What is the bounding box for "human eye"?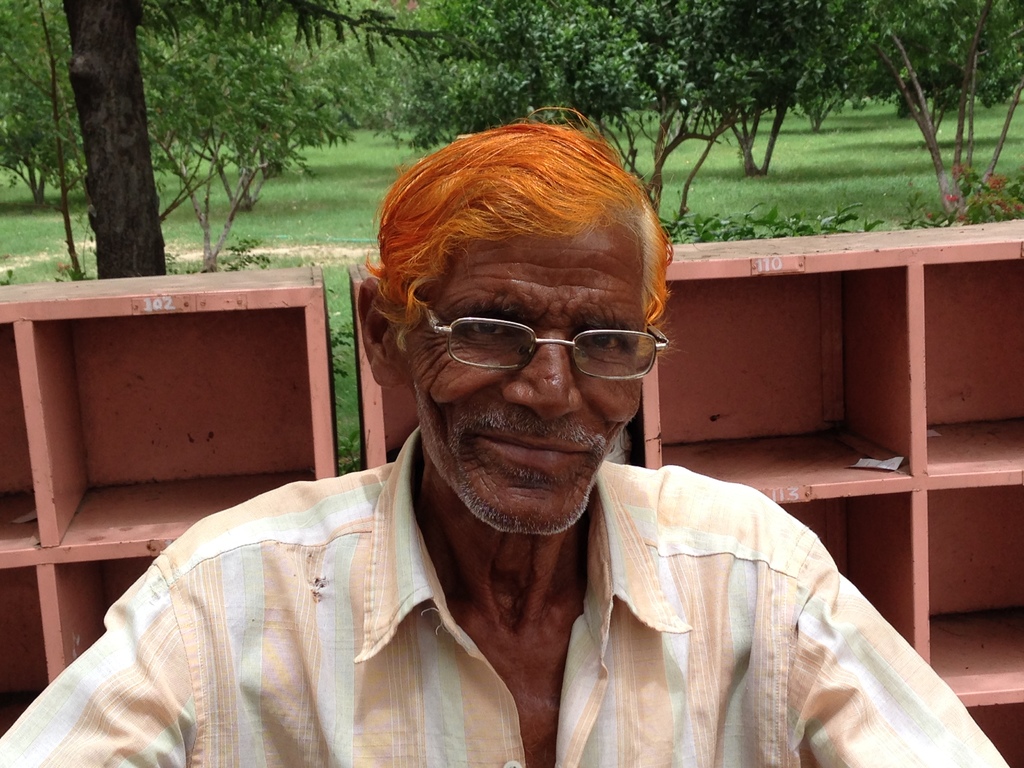
bbox=(460, 312, 521, 346).
